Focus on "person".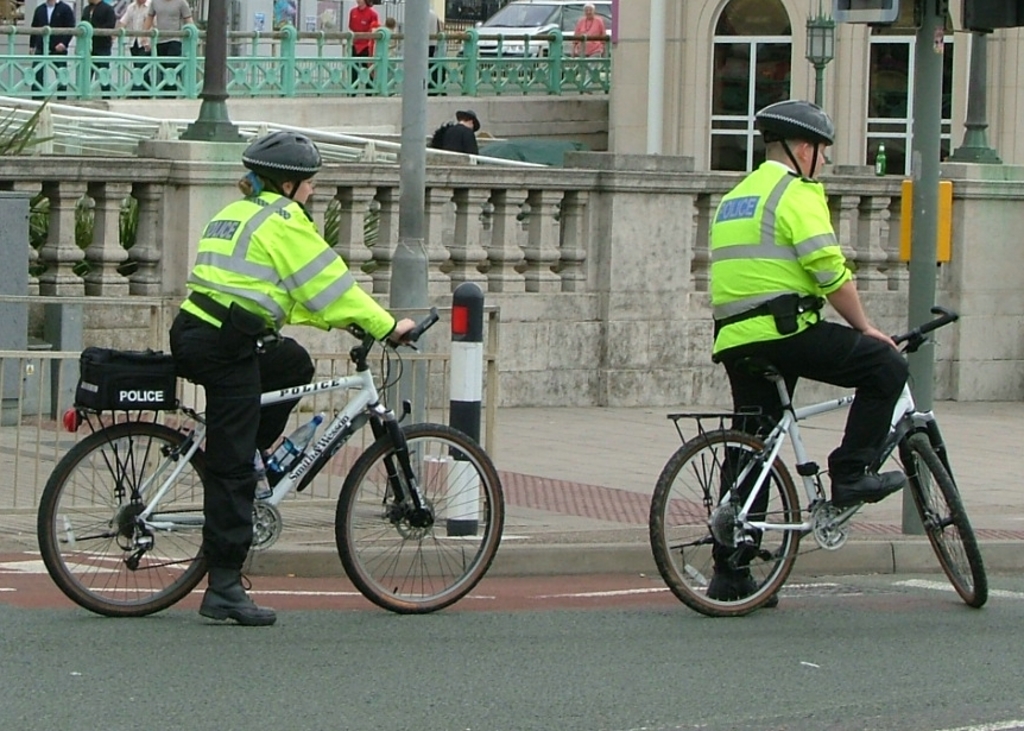
Focused at 176/132/415/626.
